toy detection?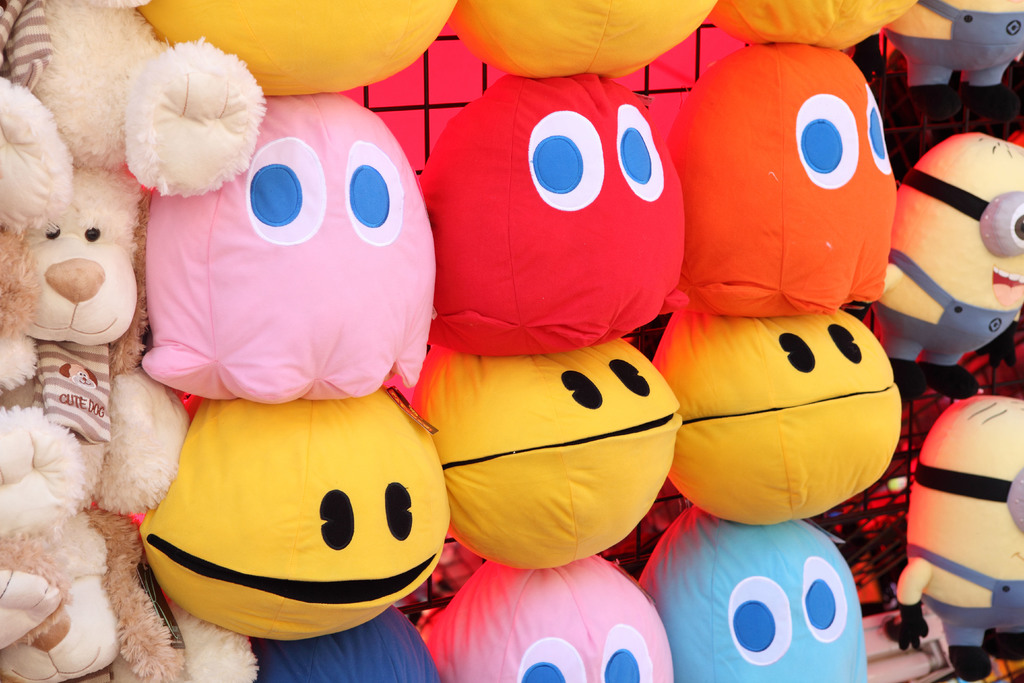
732 0 925 53
